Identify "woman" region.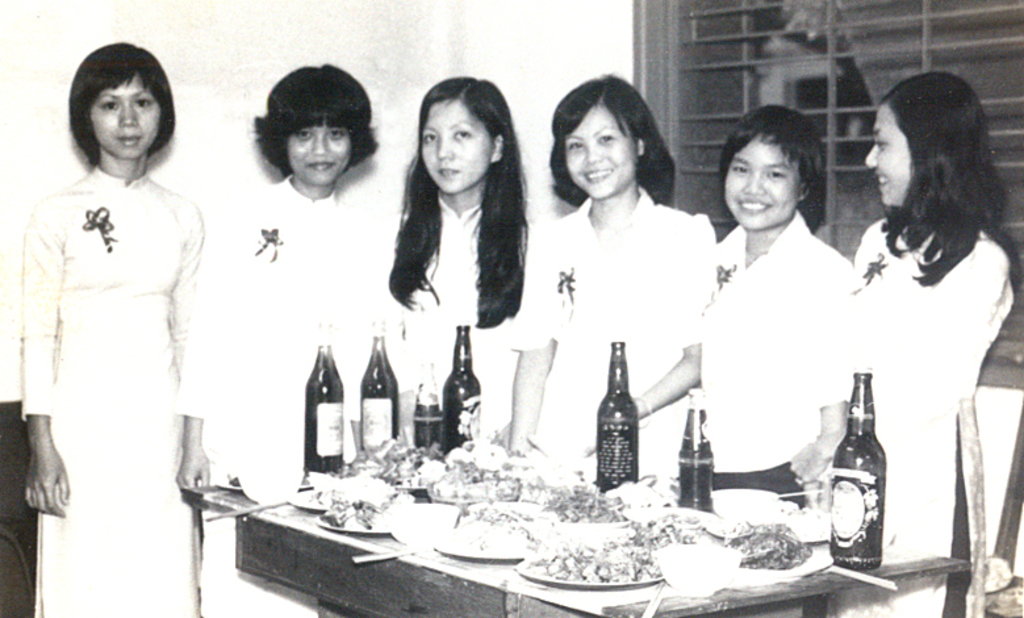
Region: crop(7, 50, 218, 605).
